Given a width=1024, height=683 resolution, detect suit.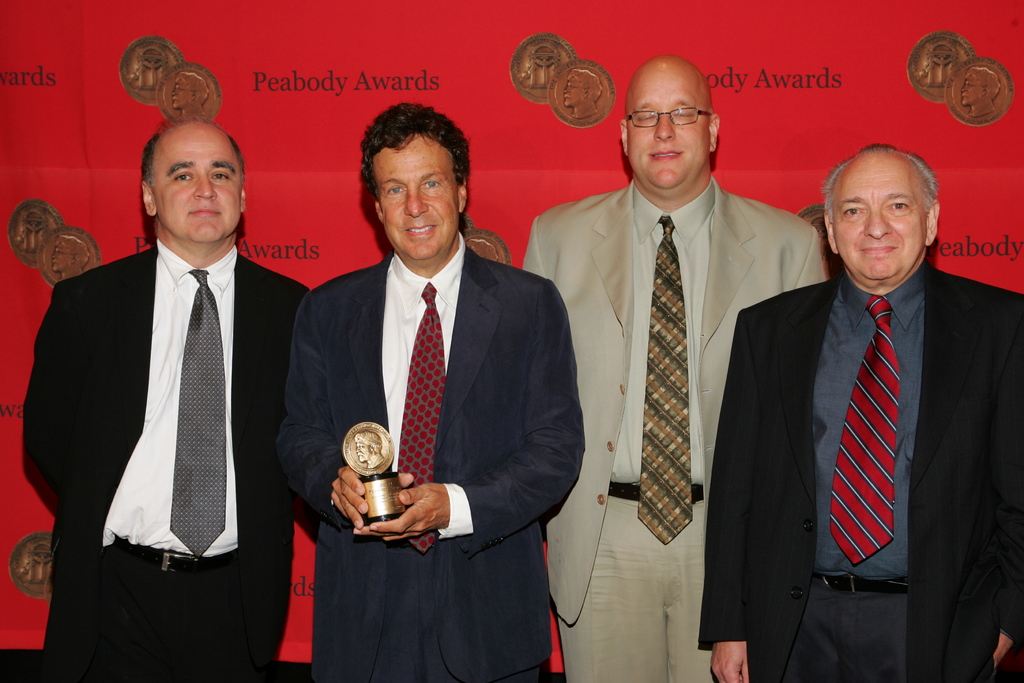
{"x1": 717, "y1": 147, "x2": 995, "y2": 680}.
